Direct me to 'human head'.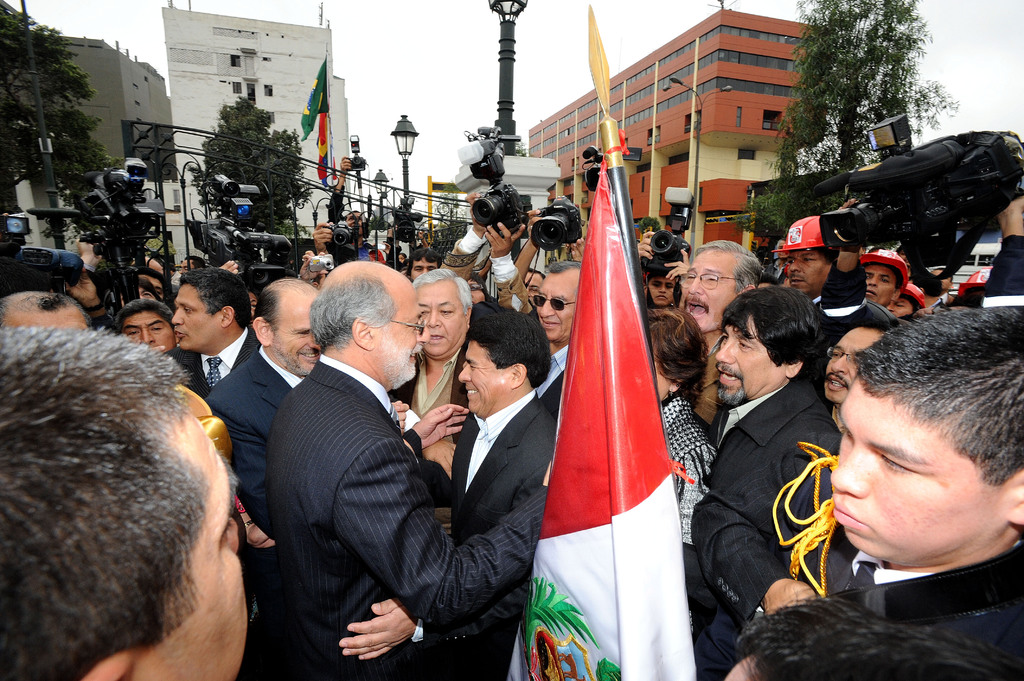
Direction: (left=0, top=326, right=253, bottom=680).
